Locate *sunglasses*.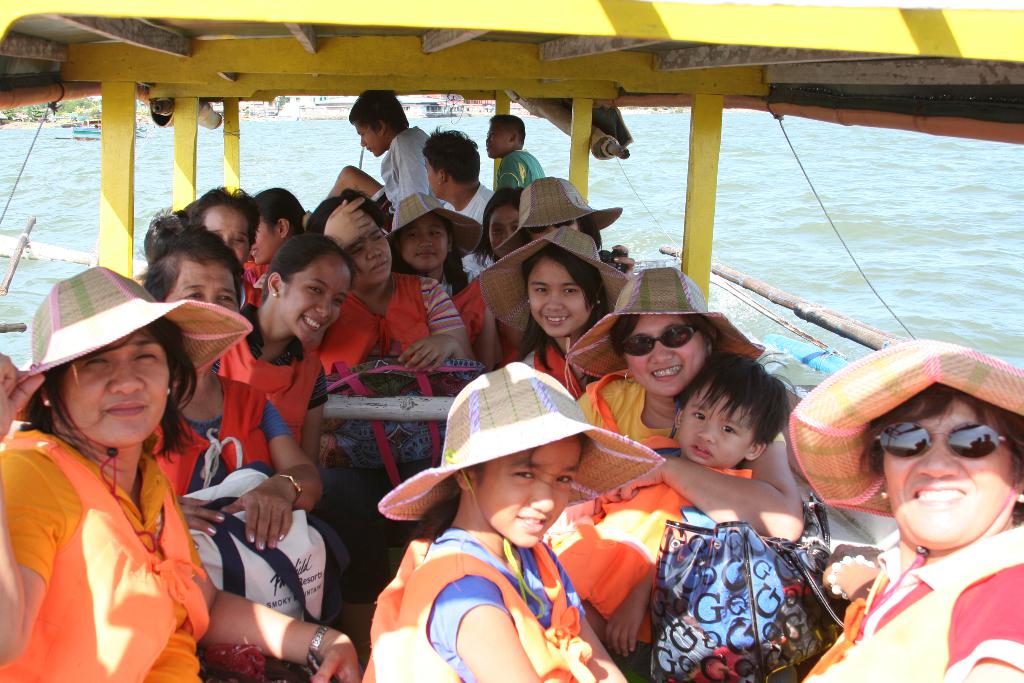
Bounding box: [529,218,575,234].
